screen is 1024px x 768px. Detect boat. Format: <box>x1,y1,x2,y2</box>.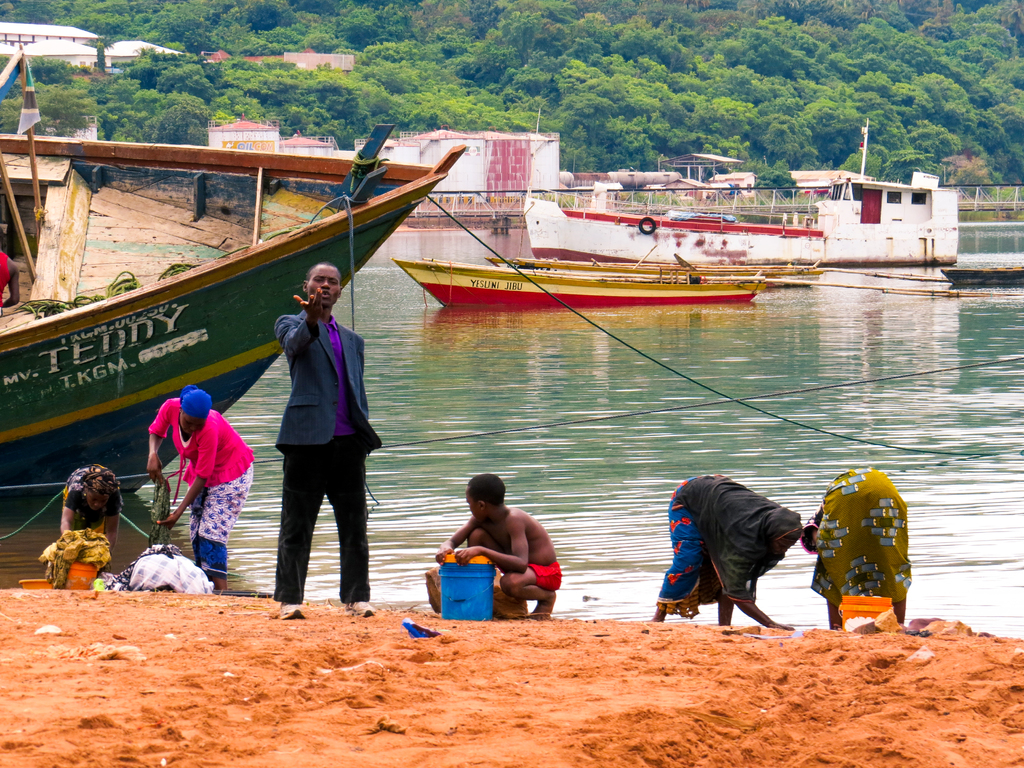
<box>939,265,1023,289</box>.
